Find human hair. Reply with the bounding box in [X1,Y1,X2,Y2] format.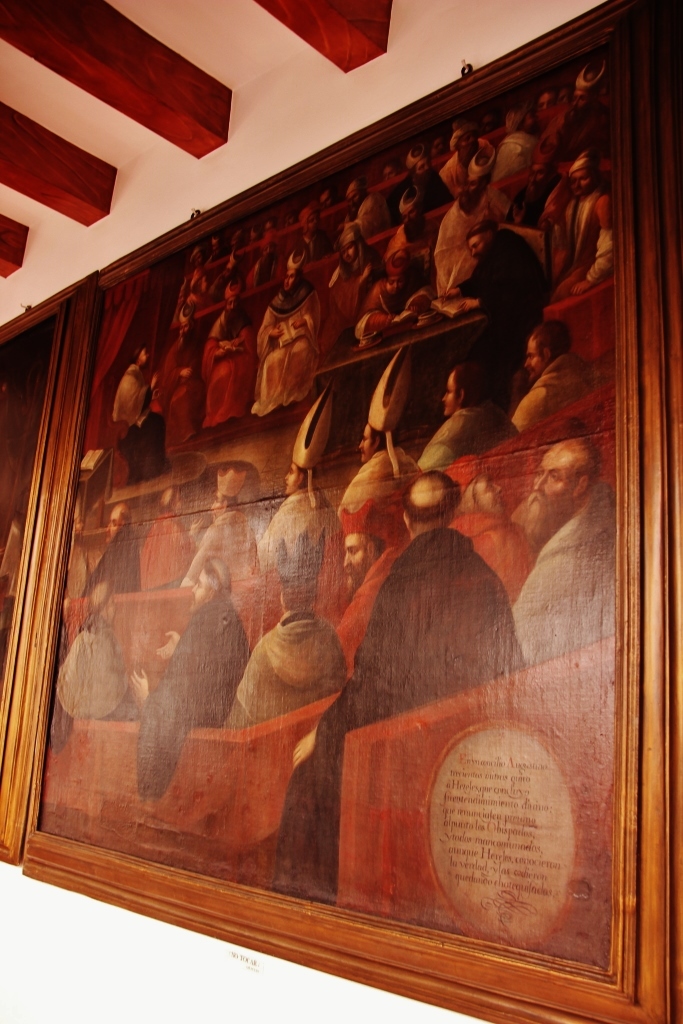
[298,465,320,493].
